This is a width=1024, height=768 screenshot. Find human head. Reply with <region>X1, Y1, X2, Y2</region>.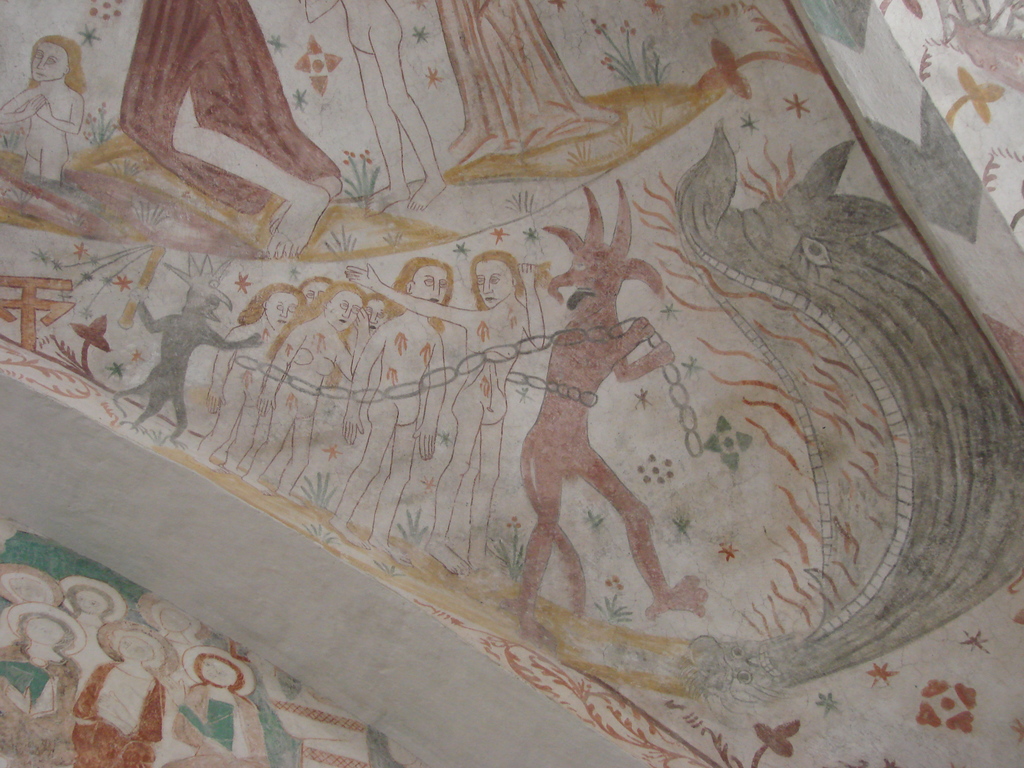
<region>65, 586, 113, 617</region>.
